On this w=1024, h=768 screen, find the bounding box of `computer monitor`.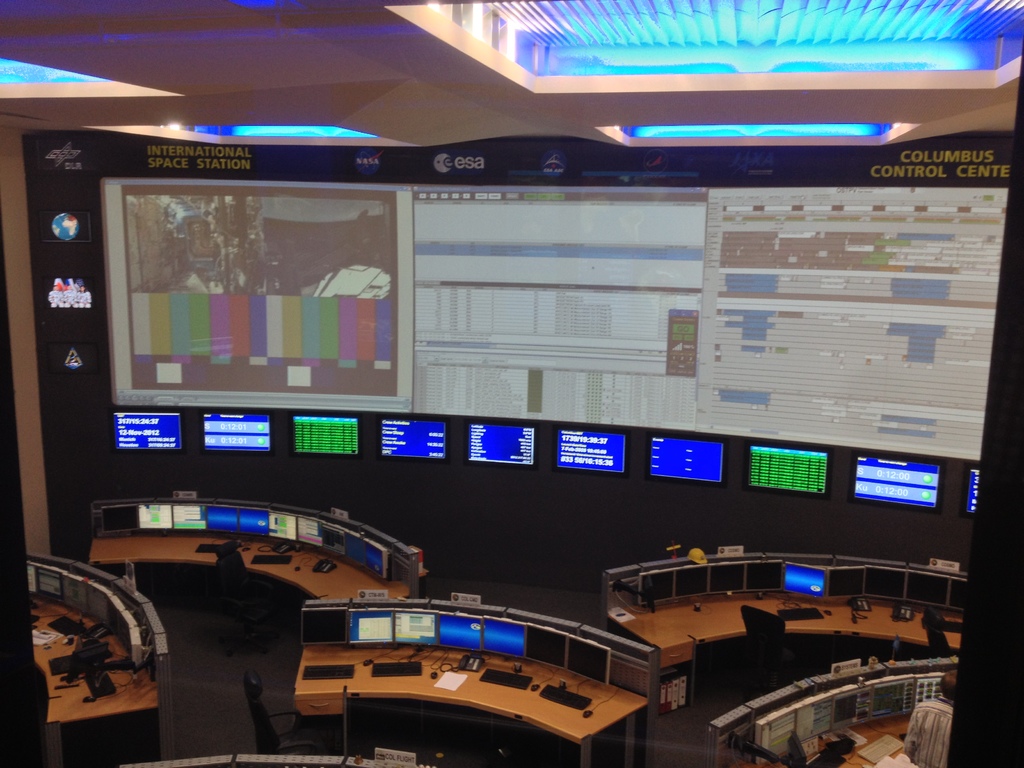
Bounding box: {"x1": 133, "y1": 502, "x2": 172, "y2": 529}.
